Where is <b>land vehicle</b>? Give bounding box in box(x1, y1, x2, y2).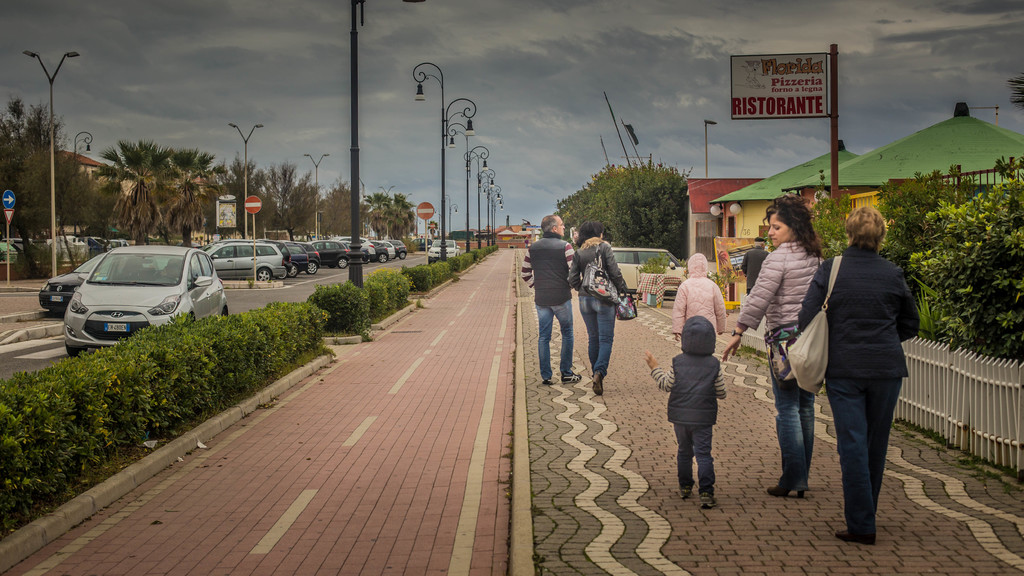
box(426, 238, 462, 266).
